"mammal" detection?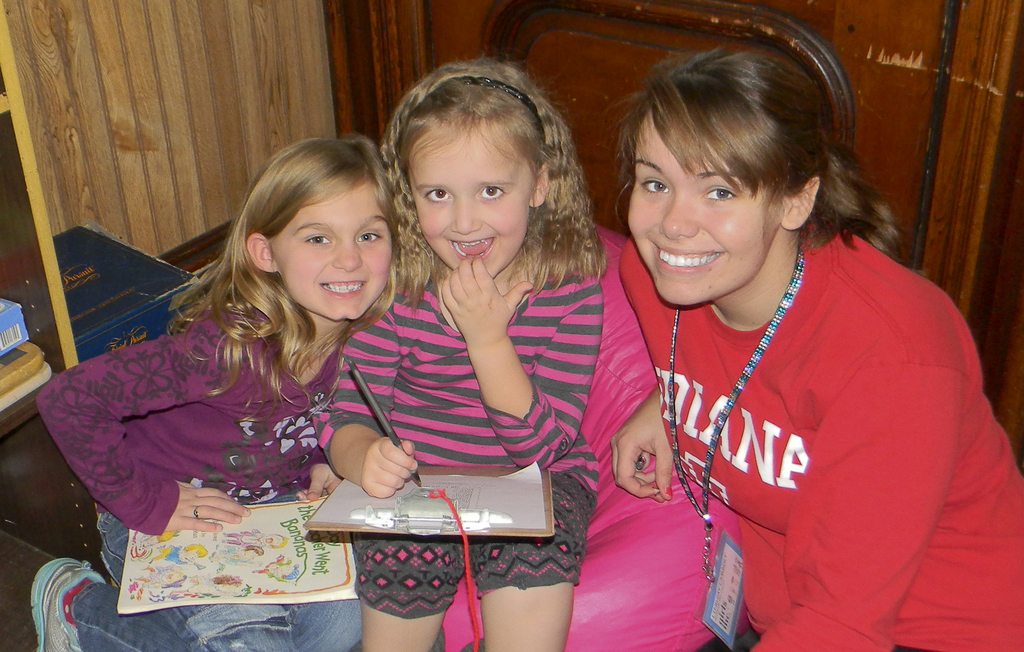
pyautogui.locateOnScreen(31, 135, 404, 651)
